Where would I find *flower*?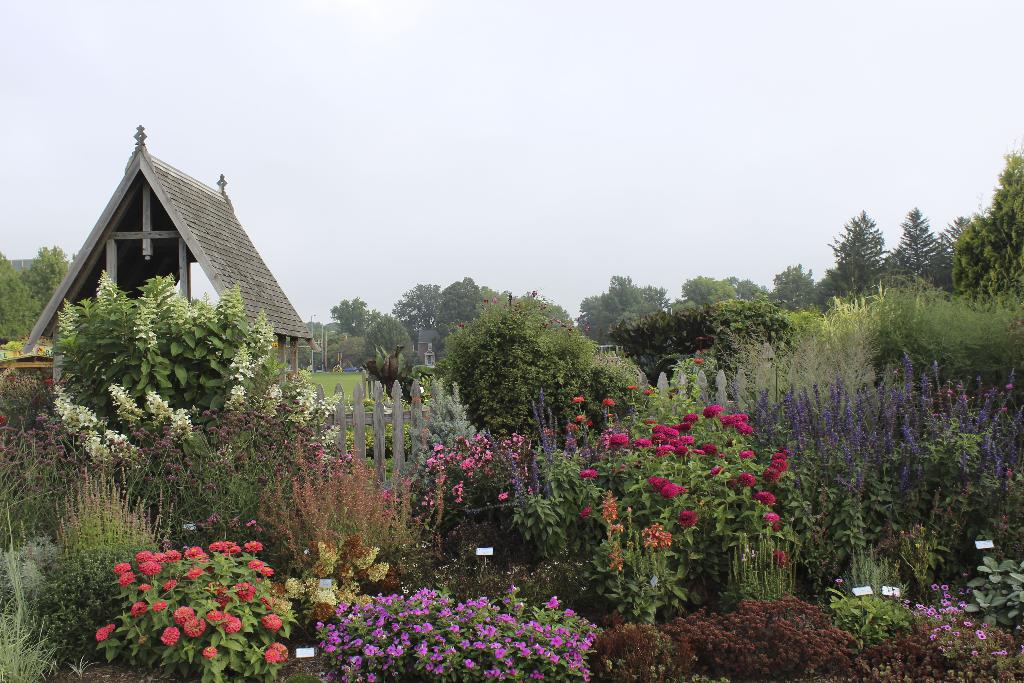
At (x1=140, y1=583, x2=149, y2=593).
